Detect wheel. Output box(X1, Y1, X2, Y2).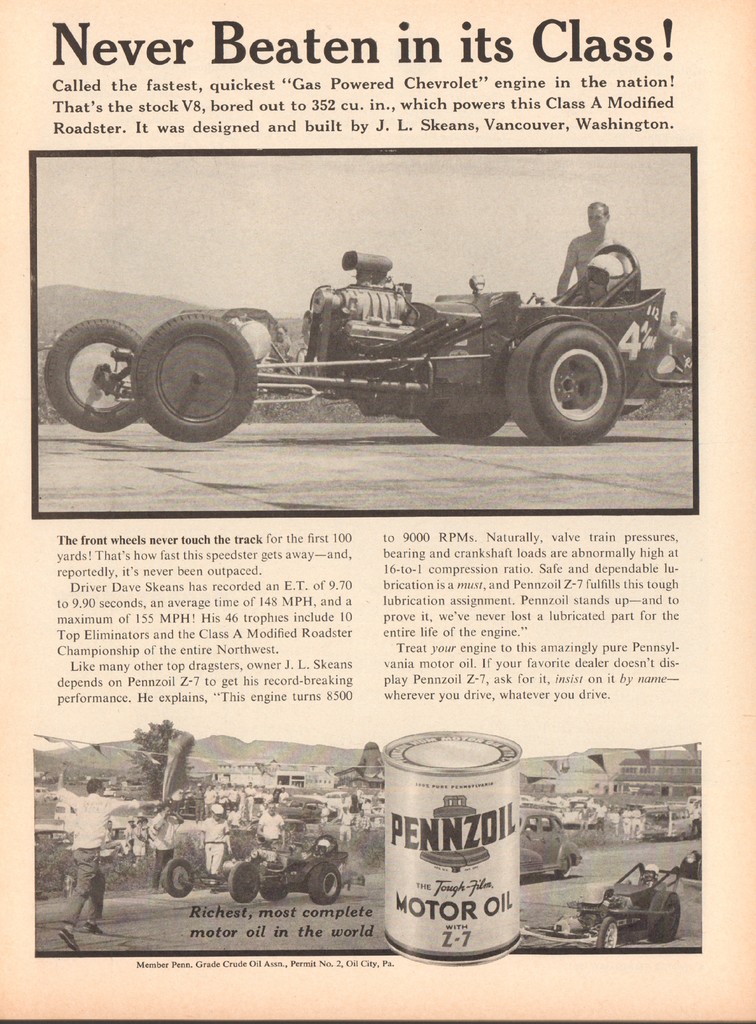
box(650, 902, 679, 941).
